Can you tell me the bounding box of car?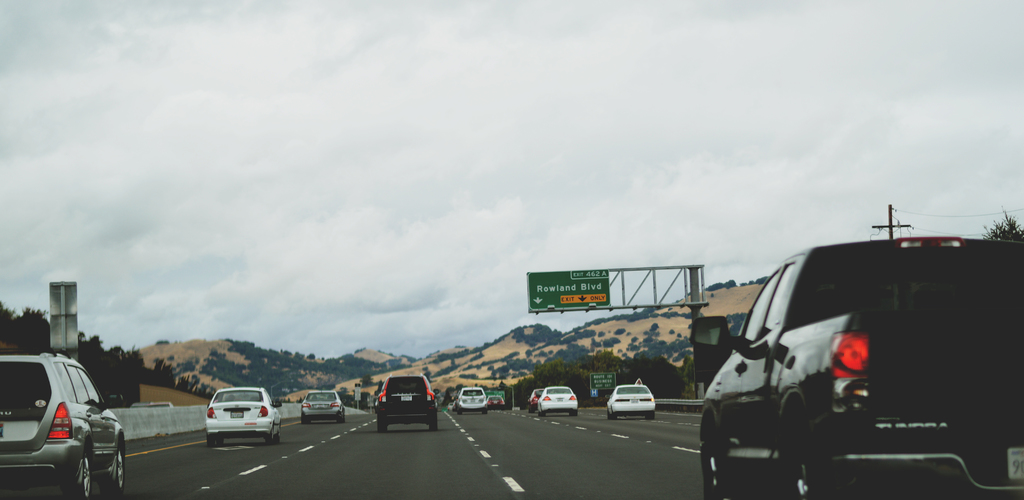
box=[456, 387, 489, 412].
